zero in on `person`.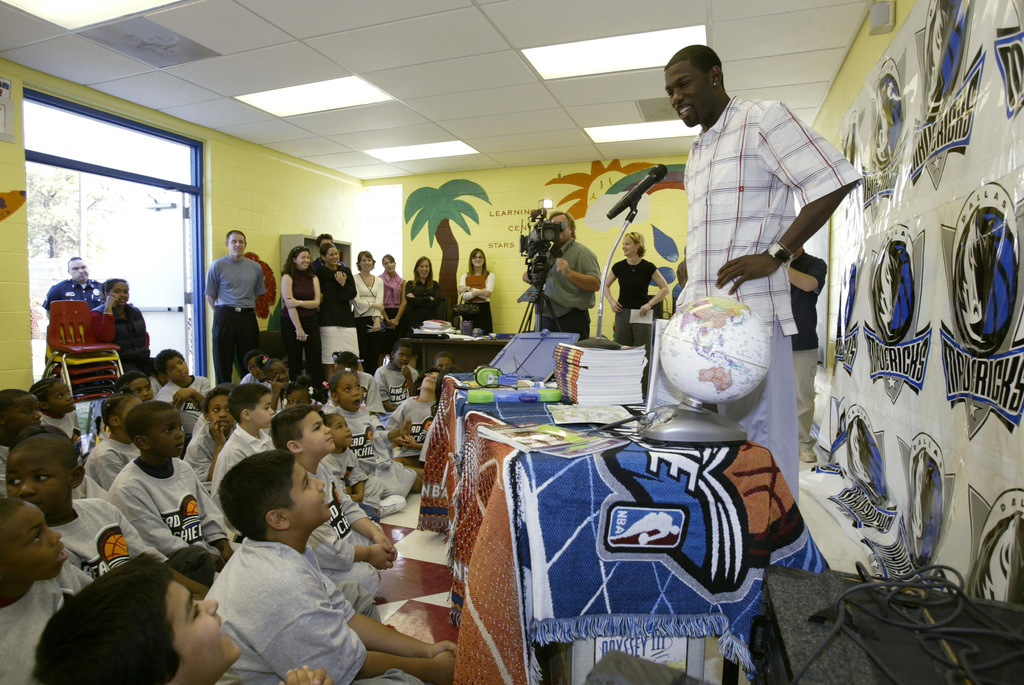
Zeroed in: l=195, t=228, r=253, b=379.
